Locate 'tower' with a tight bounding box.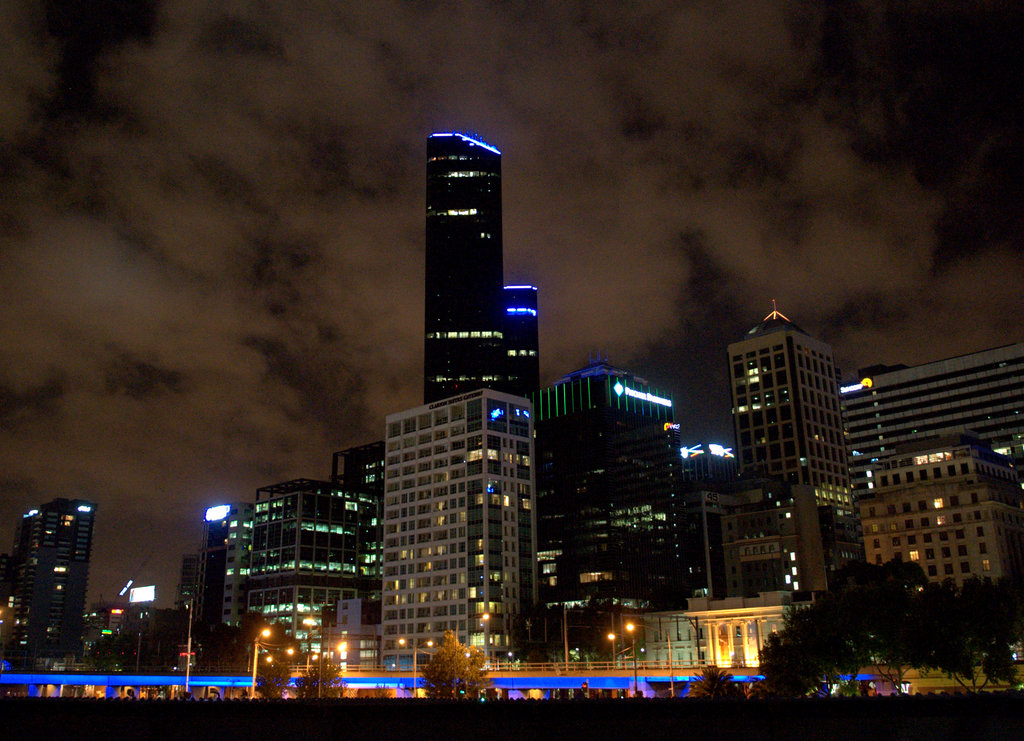
<bbox>520, 348, 686, 630</bbox>.
